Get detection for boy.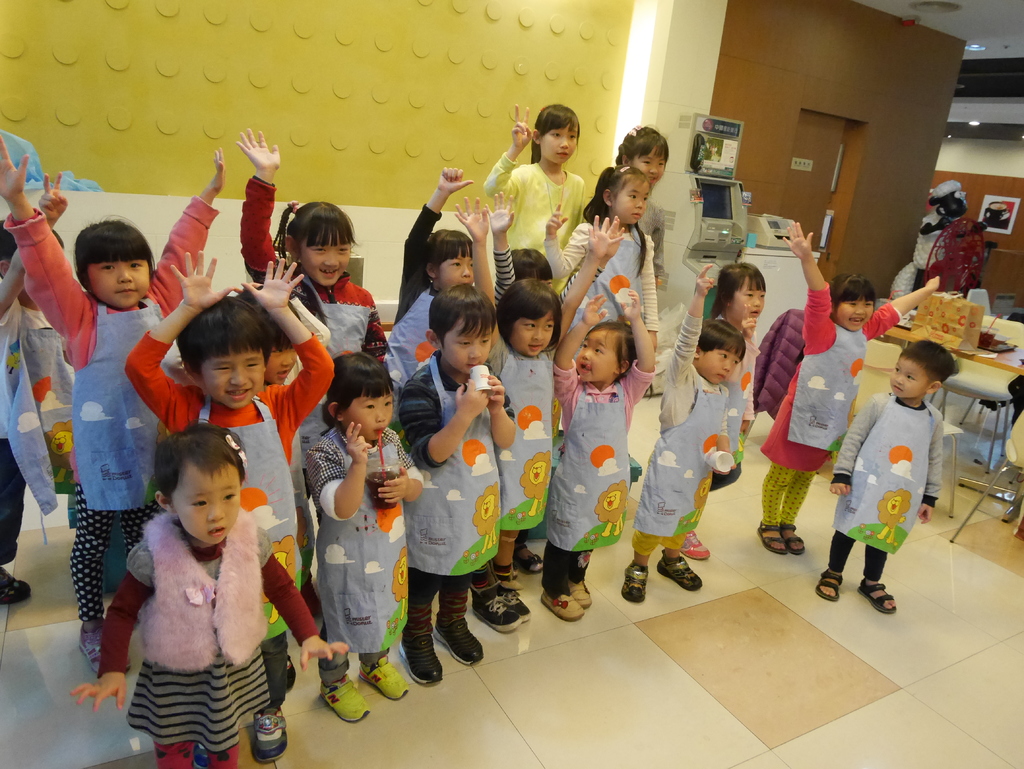
Detection: x1=0, y1=168, x2=76, y2=604.
